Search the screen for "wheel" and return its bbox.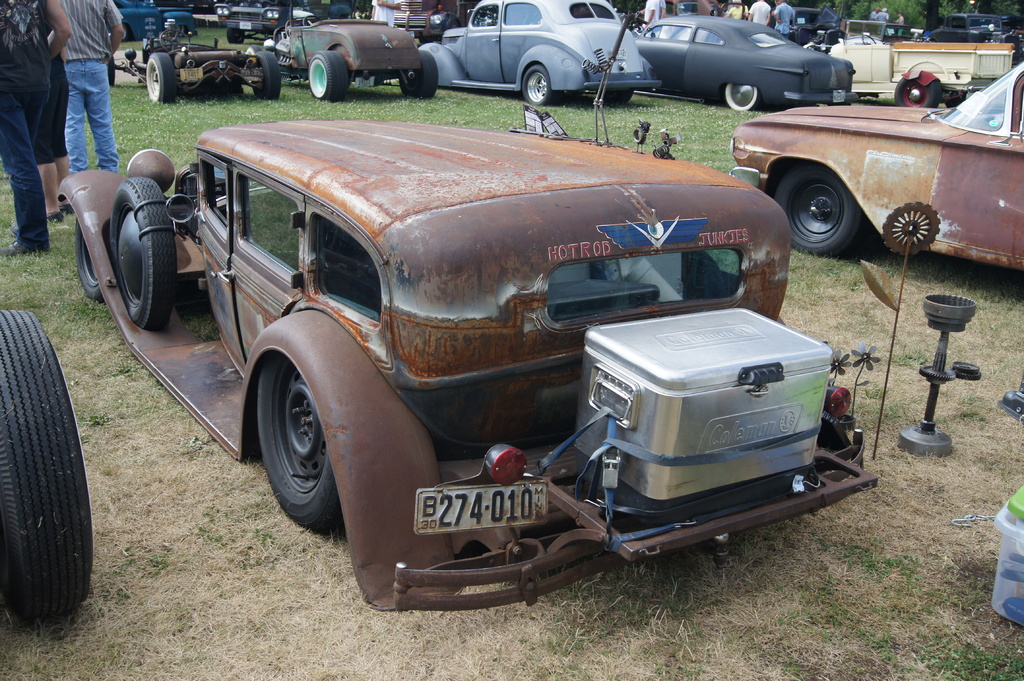
Found: crop(304, 49, 349, 99).
